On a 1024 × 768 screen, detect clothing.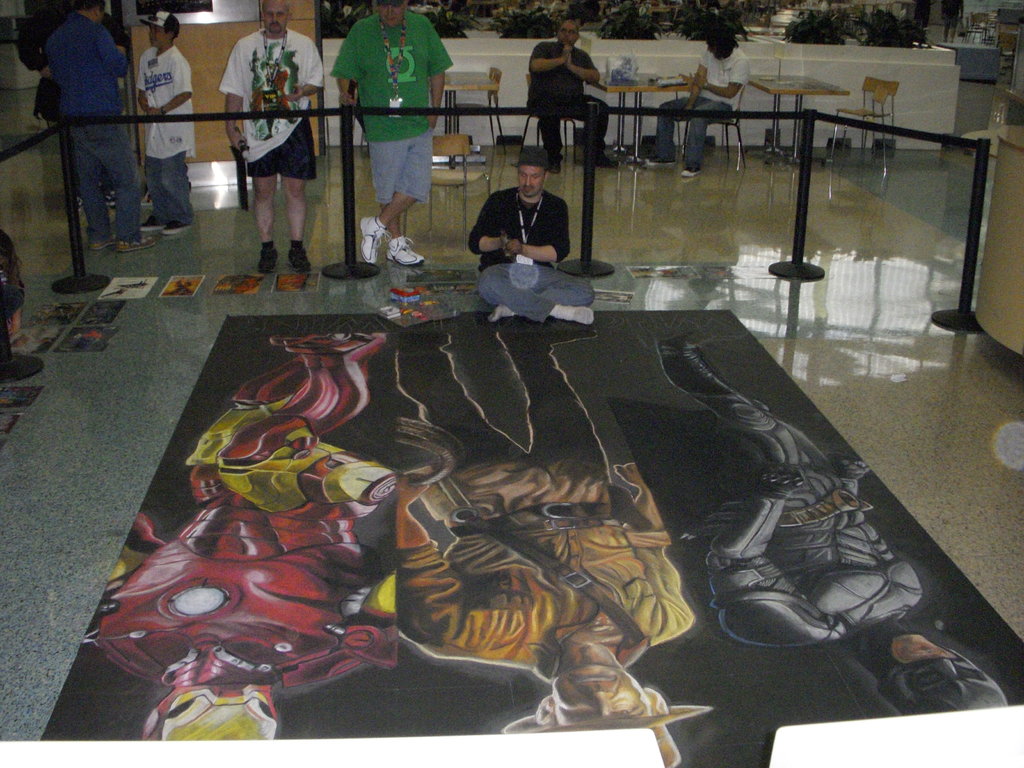
{"x1": 527, "y1": 47, "x2": 604, "y2": 105}.
